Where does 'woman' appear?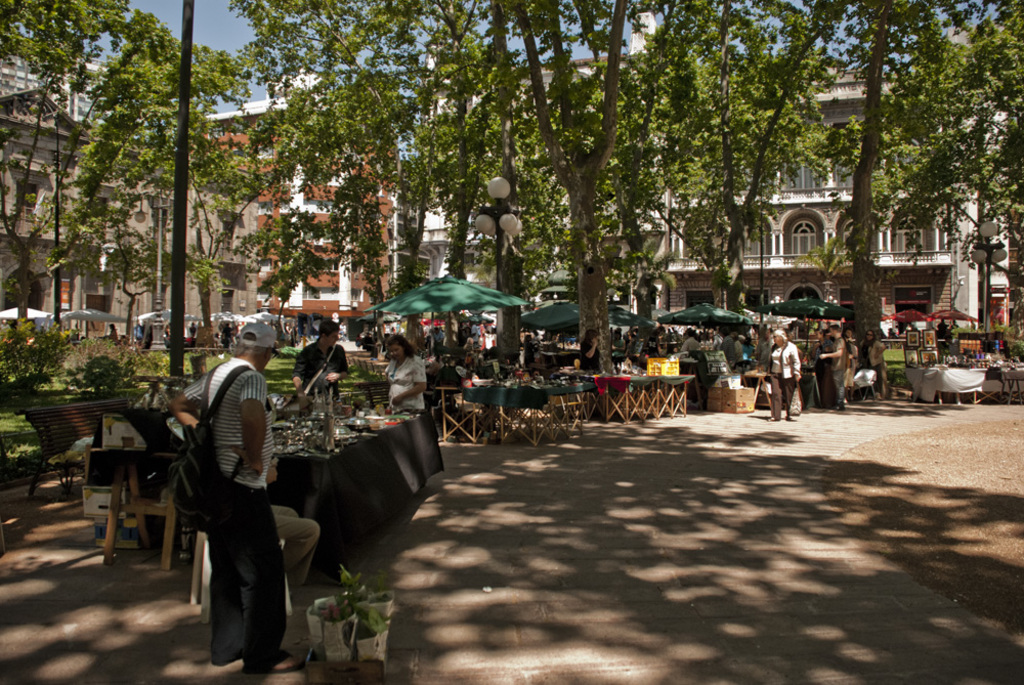
Appears at (x1=762, y1=327, x2=799, y2=419).
